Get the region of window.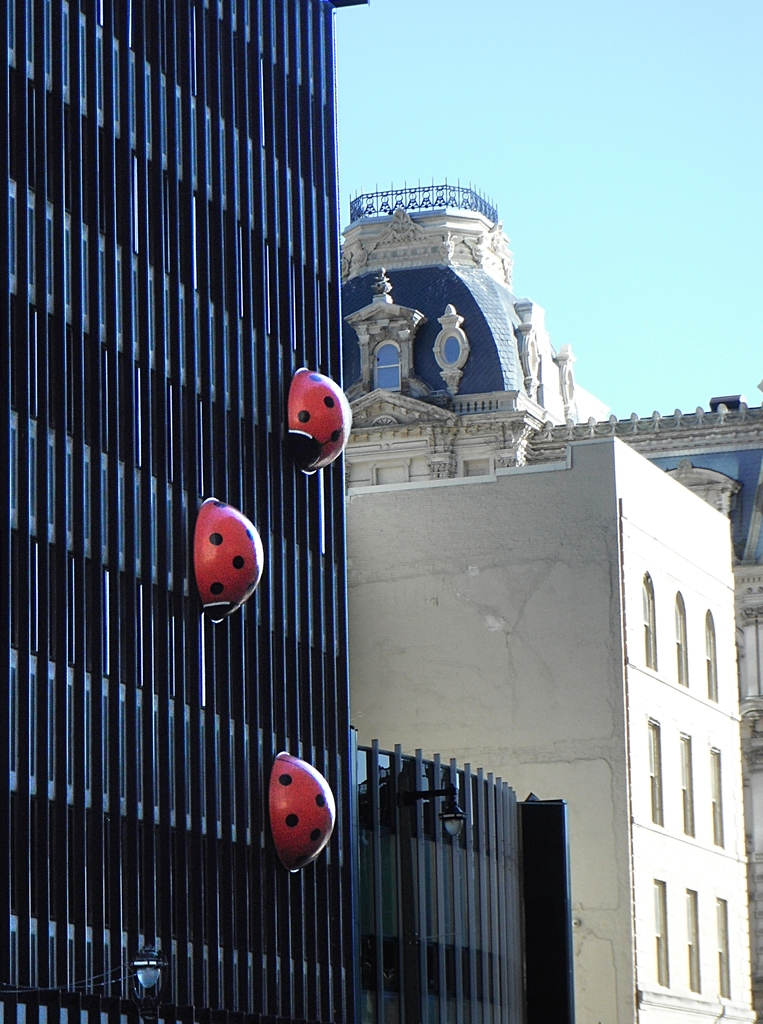
box=[677, 727, 700, 837].
